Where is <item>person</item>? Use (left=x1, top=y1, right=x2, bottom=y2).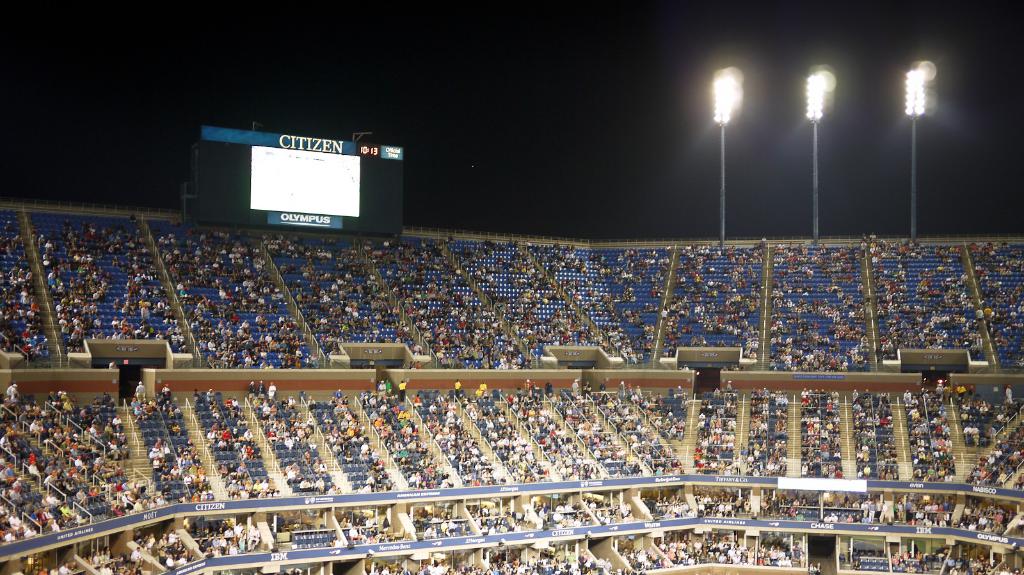
(left=694, top=457, right=716, bottom=468).
